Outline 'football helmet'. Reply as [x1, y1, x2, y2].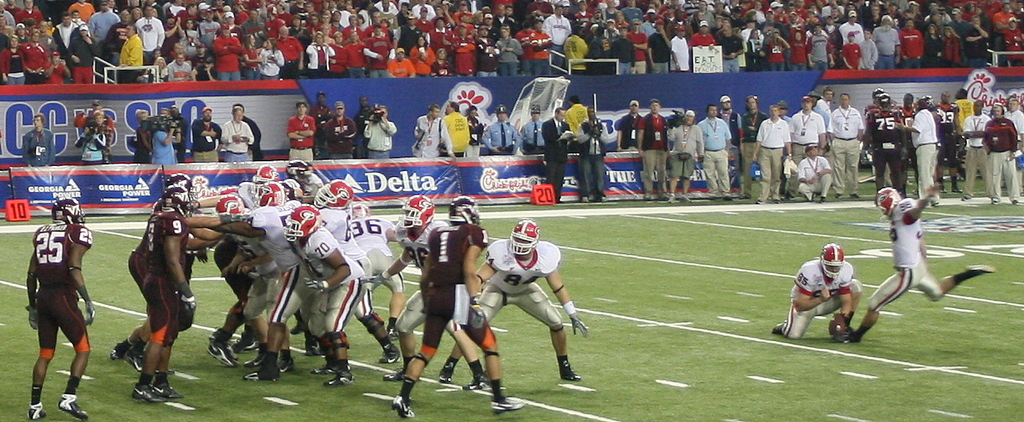
[171, 172, 192, 185].
